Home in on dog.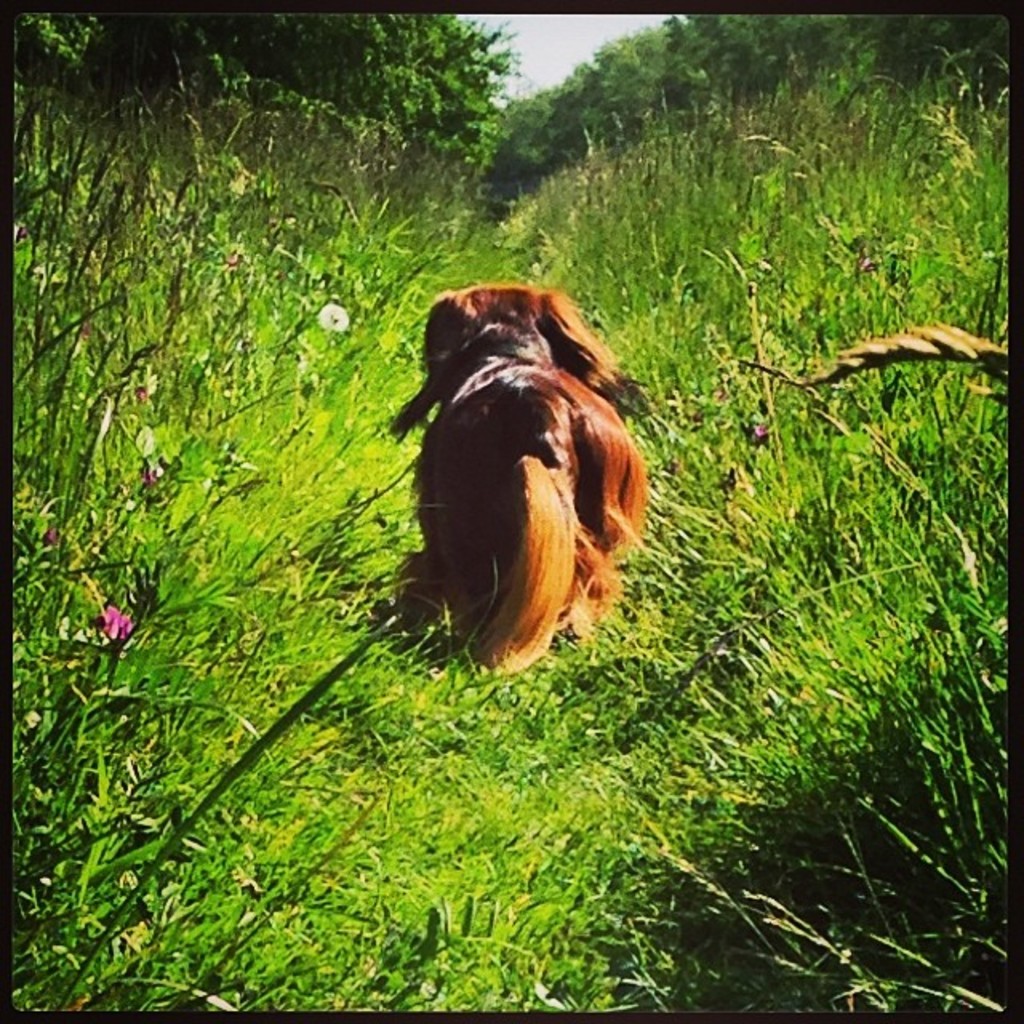
Homed in at detection(382, 280, 653, 680).
